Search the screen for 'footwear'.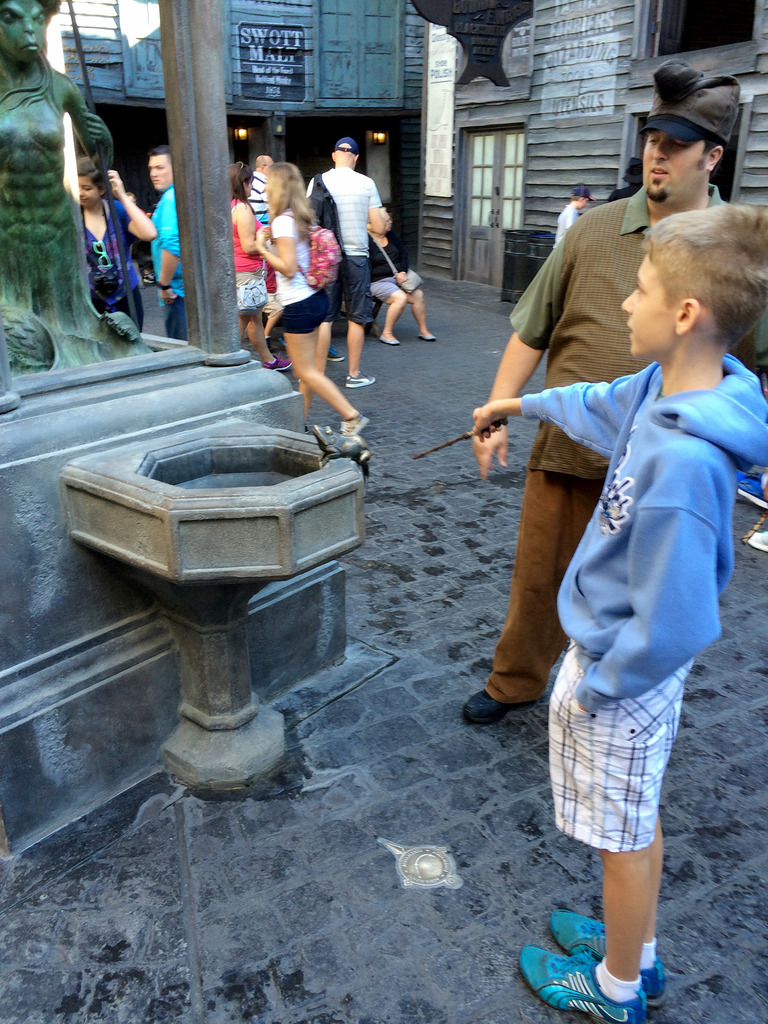
Found at <box>254,332,273,358</box>.
